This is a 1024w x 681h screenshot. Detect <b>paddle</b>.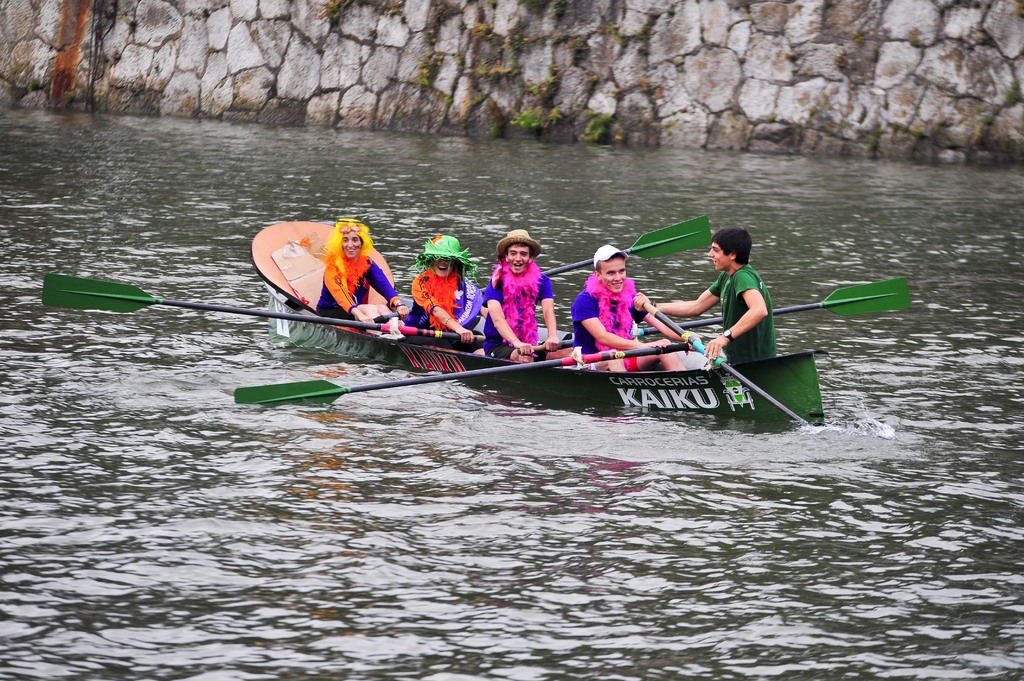
<region>234, 342, 697, 408</region>.
